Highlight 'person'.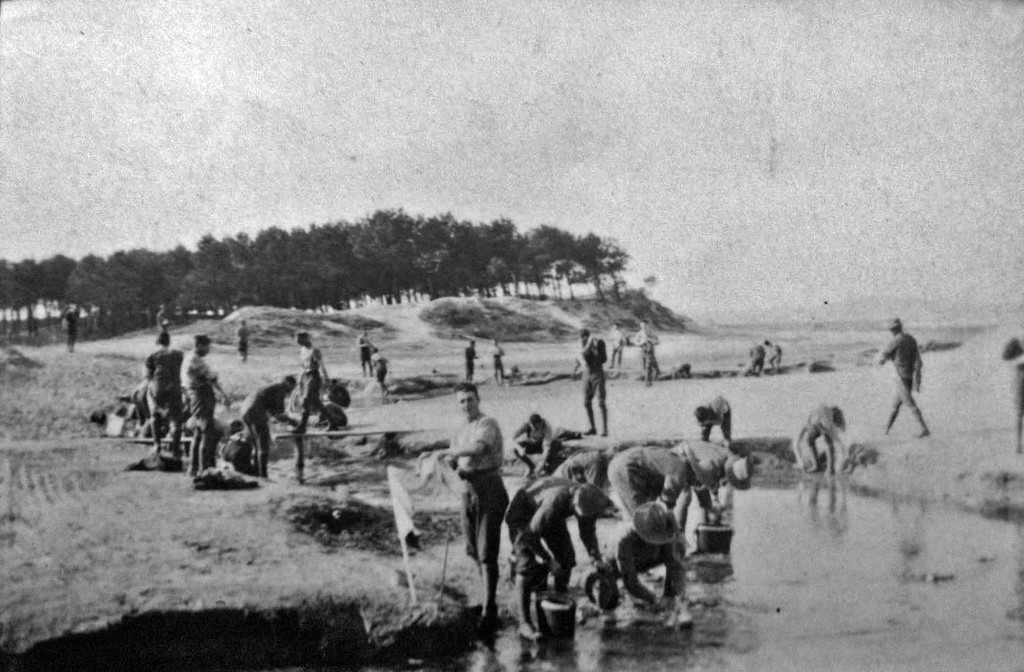
Highlighted region: 447 380 510 611.
